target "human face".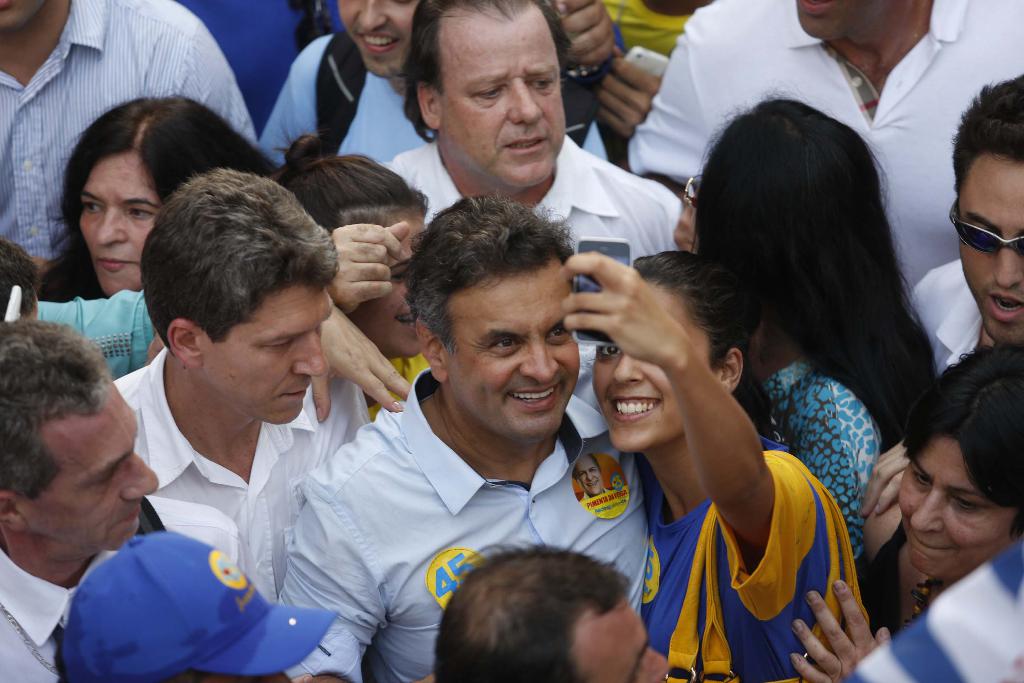
Target region: [202, 286, 333, 425].
